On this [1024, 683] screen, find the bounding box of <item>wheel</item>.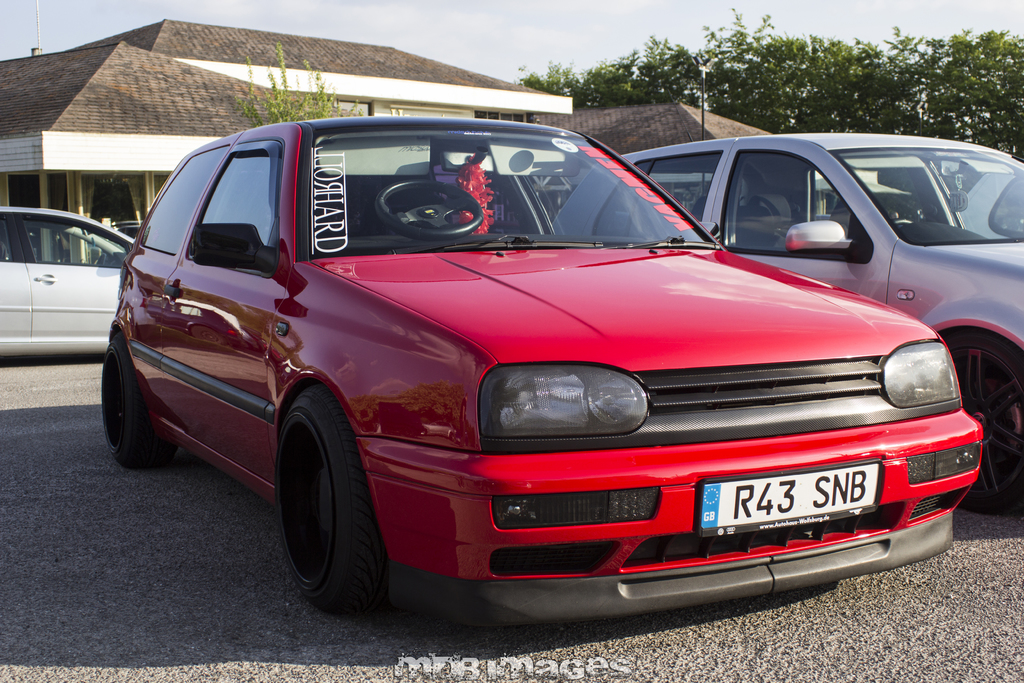
Bounding box: 276:384:388:618.
